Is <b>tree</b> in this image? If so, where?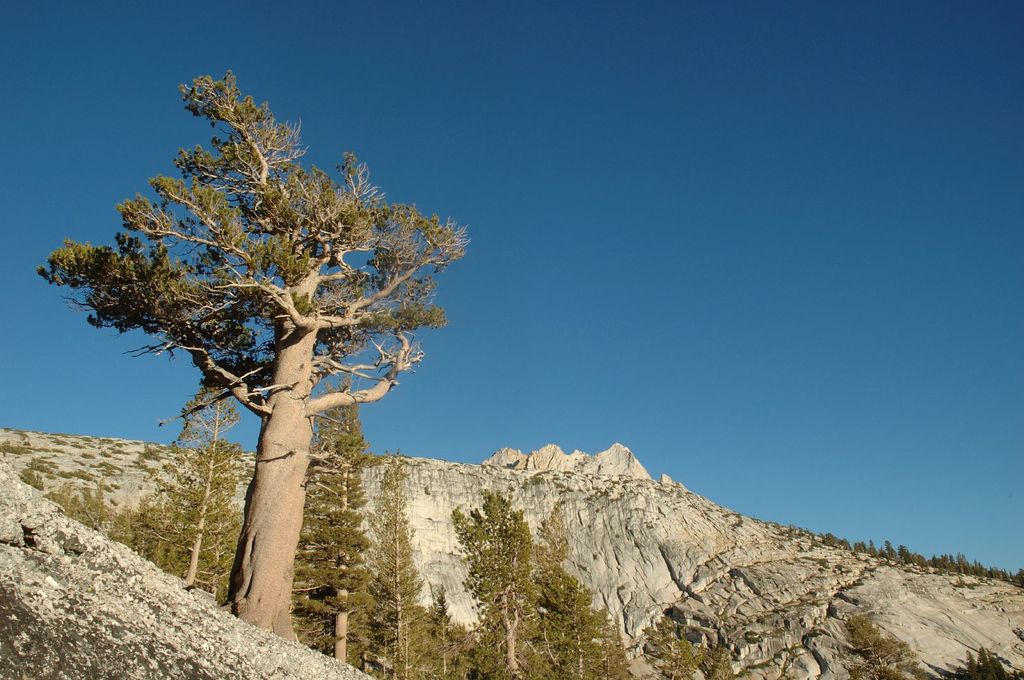
Yes, at left=934, top=651, right=1023, bottom=679.
